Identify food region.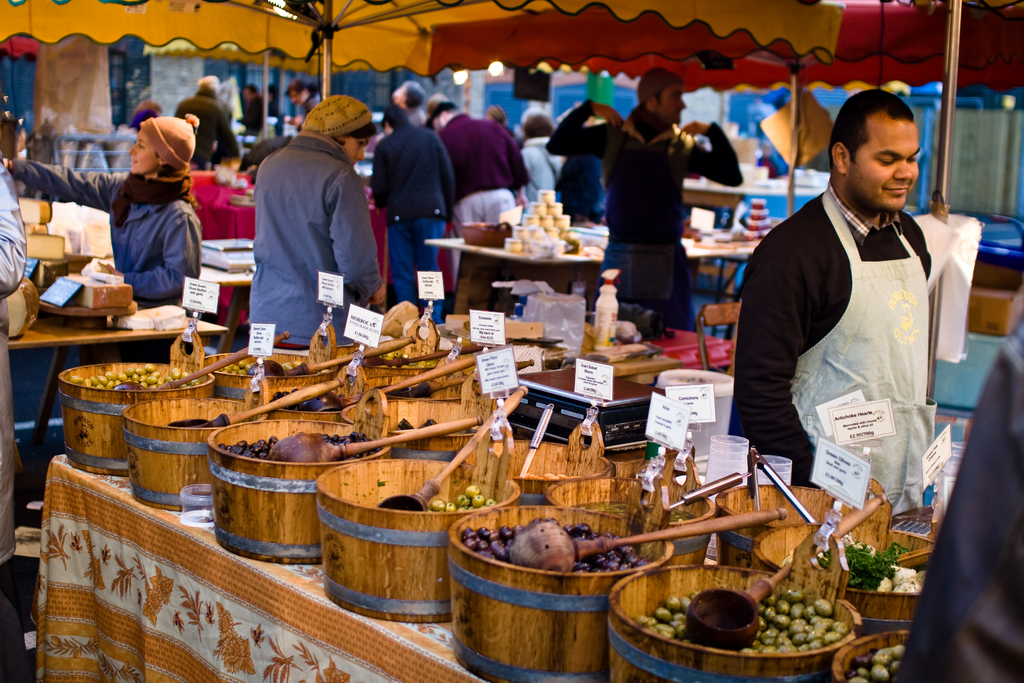
Region: pyautogui.locateOnScreen(69, 361, 203, 388).
